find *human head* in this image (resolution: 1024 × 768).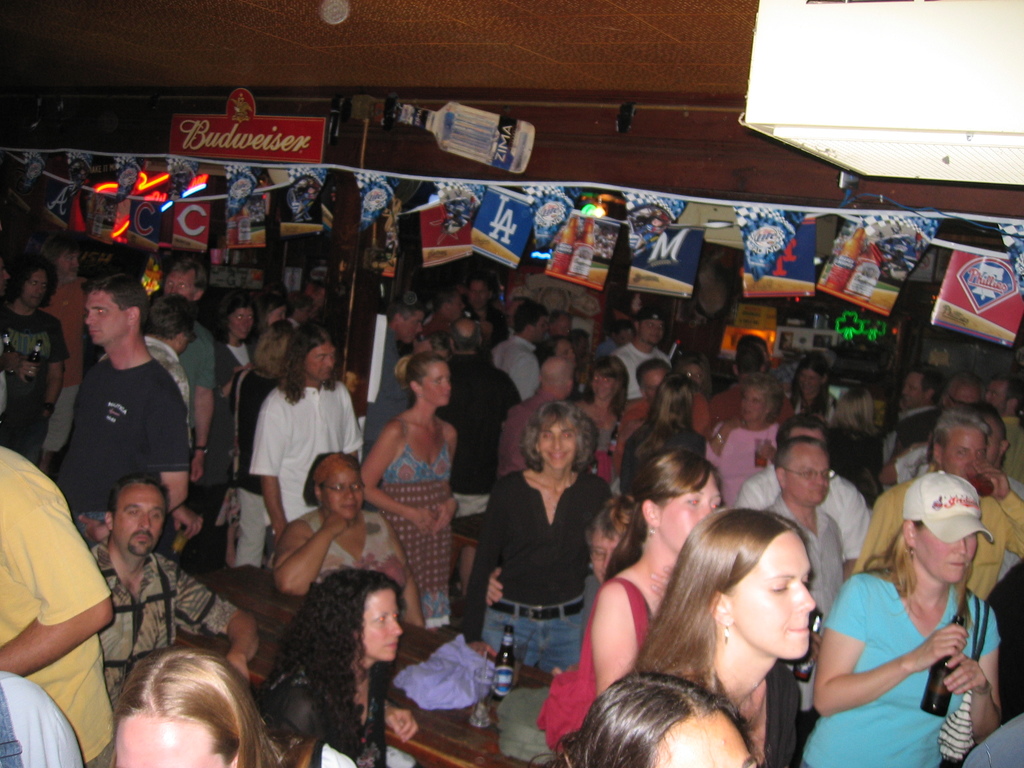
(x1=303, y1=566, x2=404, y2=666).
